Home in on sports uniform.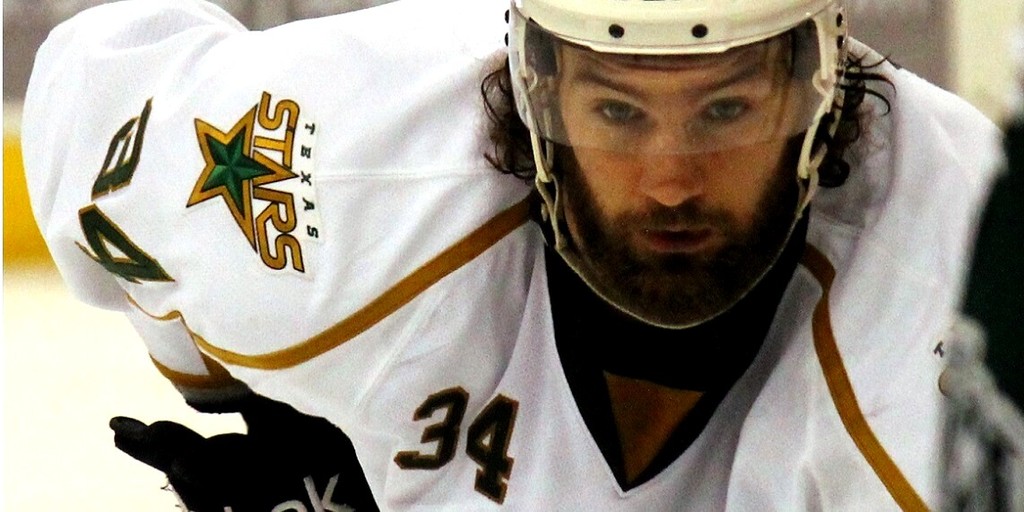
Homed in at bbox=[18, 0, 960, 480].
